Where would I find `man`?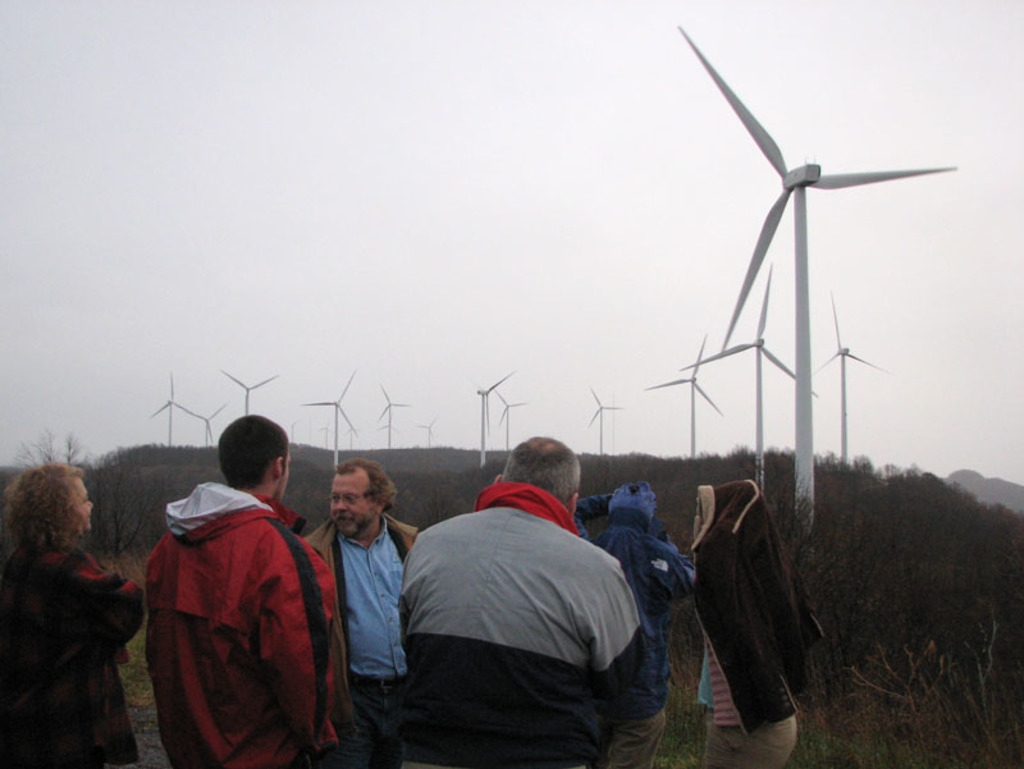
At 300,457,419,768.
